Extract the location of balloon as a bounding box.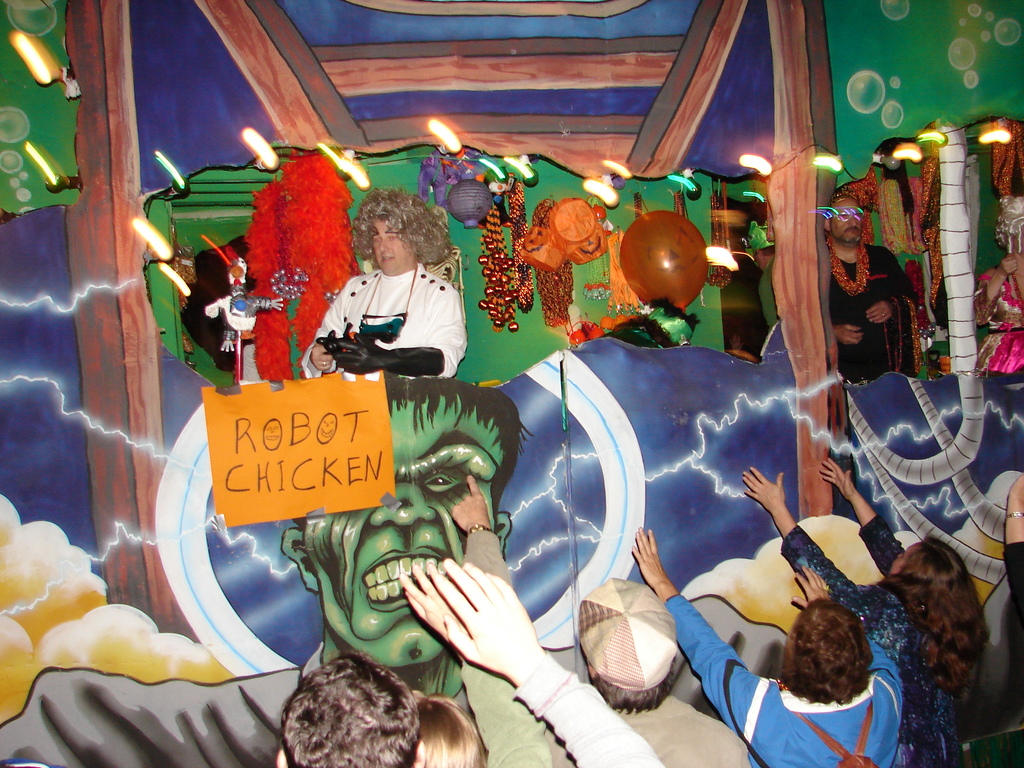
Rect(620, 208, 711, 311).
